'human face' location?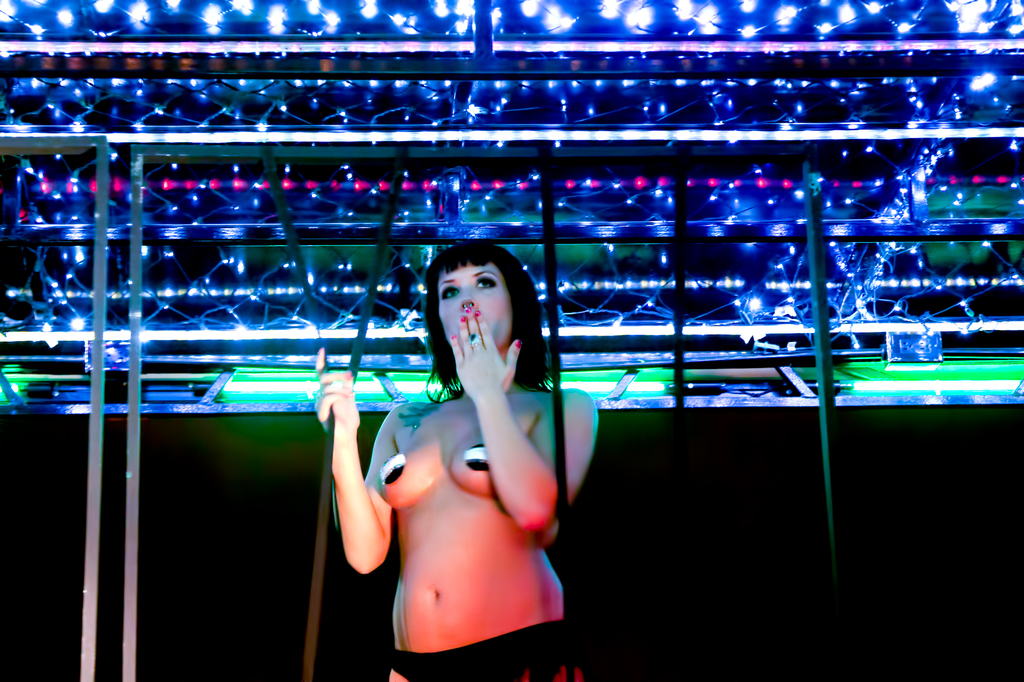
<box>440,262,514,350</box>
